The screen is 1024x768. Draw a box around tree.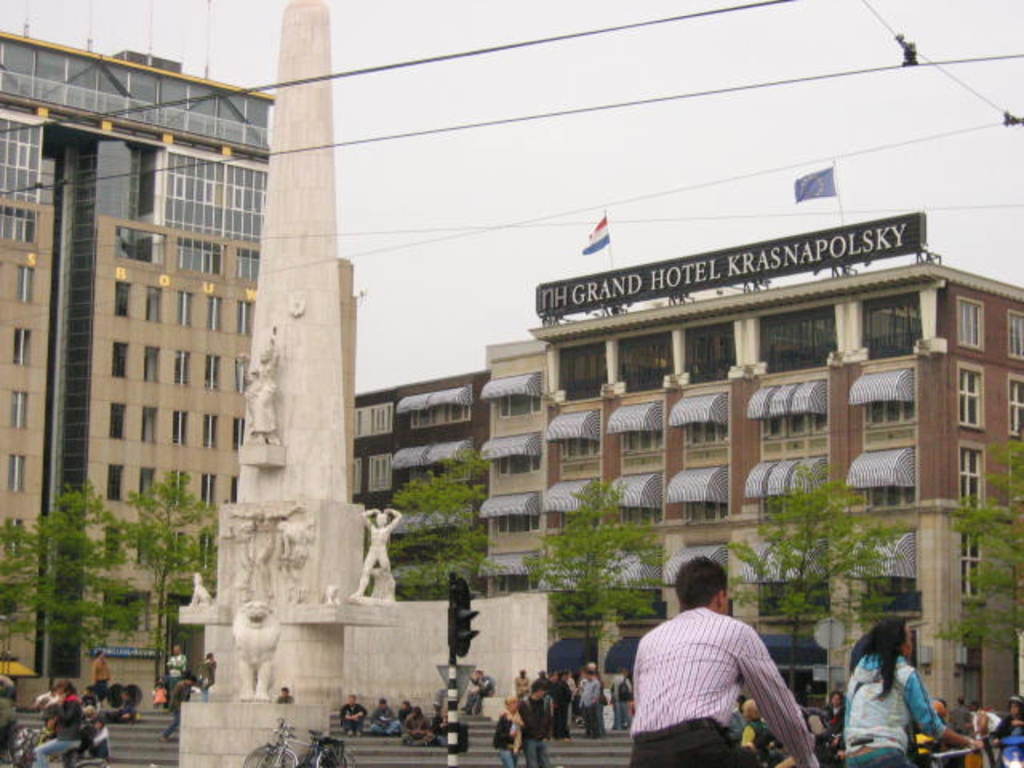
region(517, 477, 674, 662).
